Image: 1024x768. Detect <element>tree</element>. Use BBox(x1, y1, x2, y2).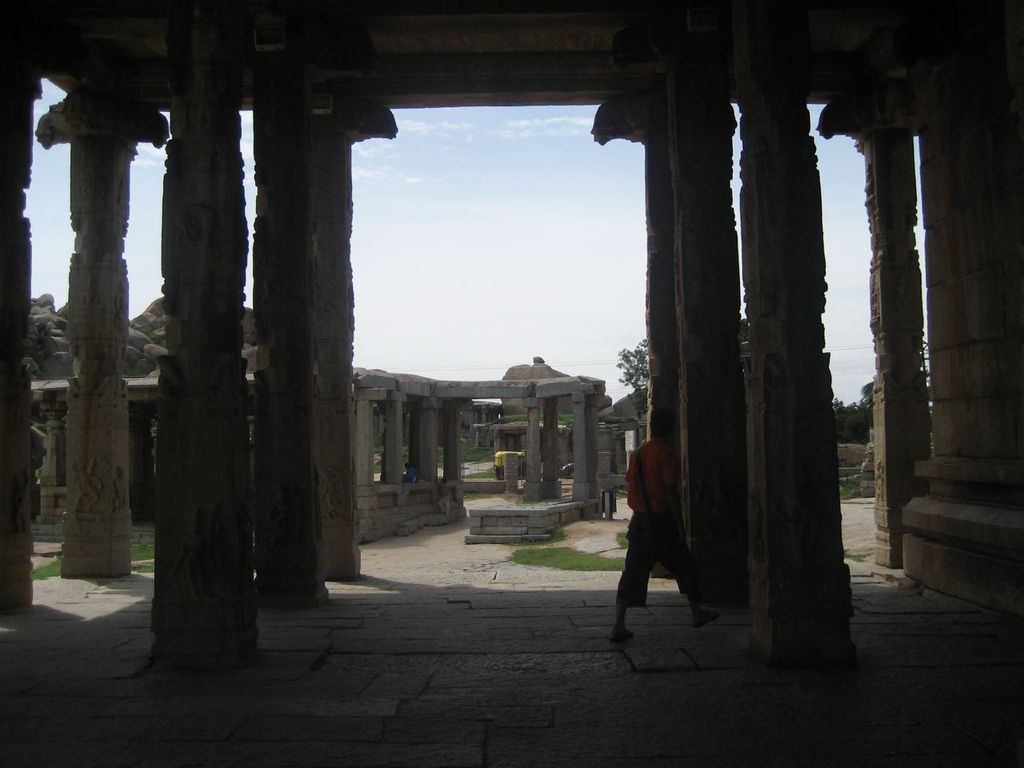
BBox(607, 334, 647, 430).
